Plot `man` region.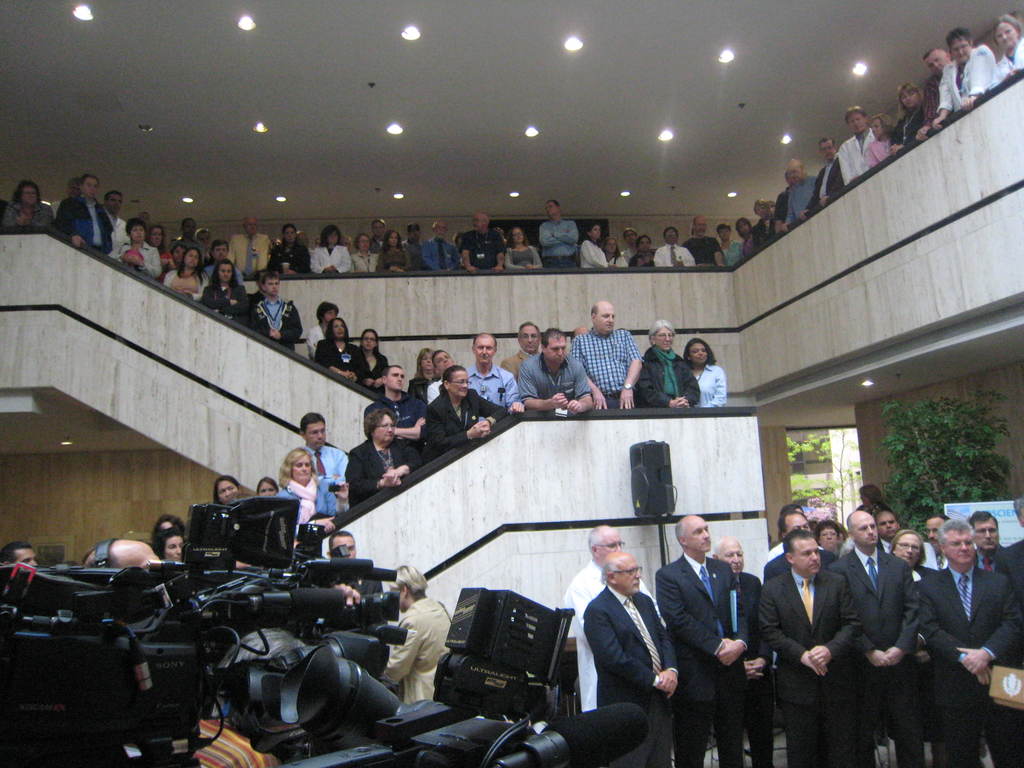
Plotted at [541, 197, 582, 267].
